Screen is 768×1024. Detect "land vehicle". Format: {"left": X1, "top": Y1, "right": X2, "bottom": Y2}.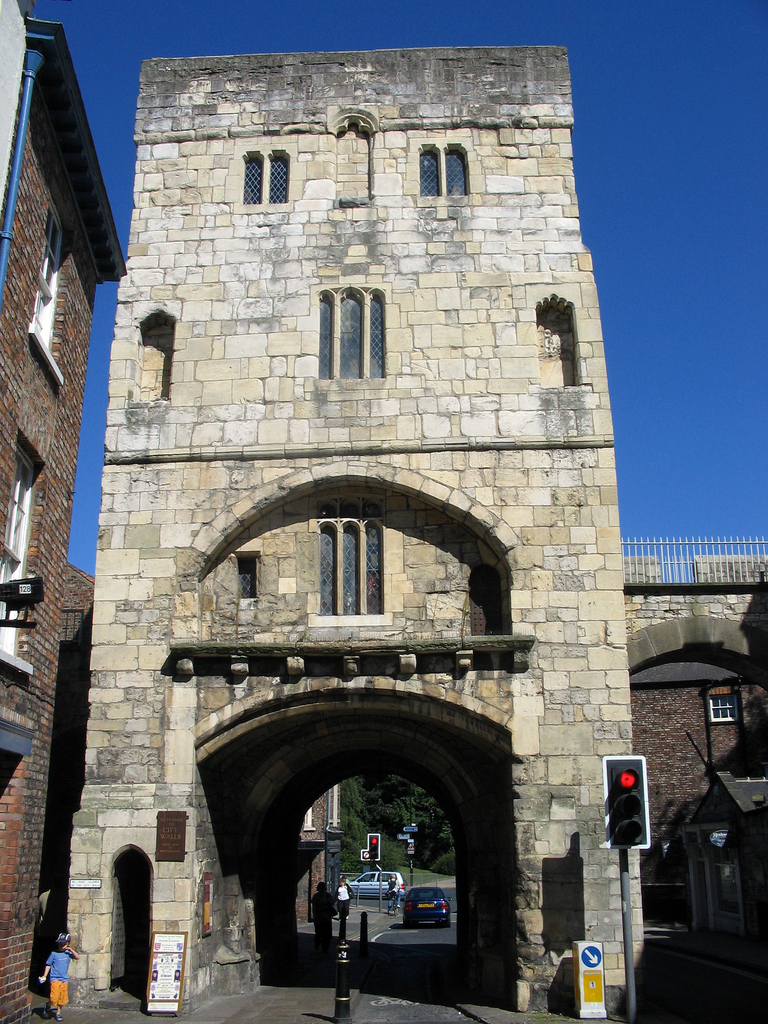
{"left": 408, "top": 886, "right": 447, "bottom": 929}.
